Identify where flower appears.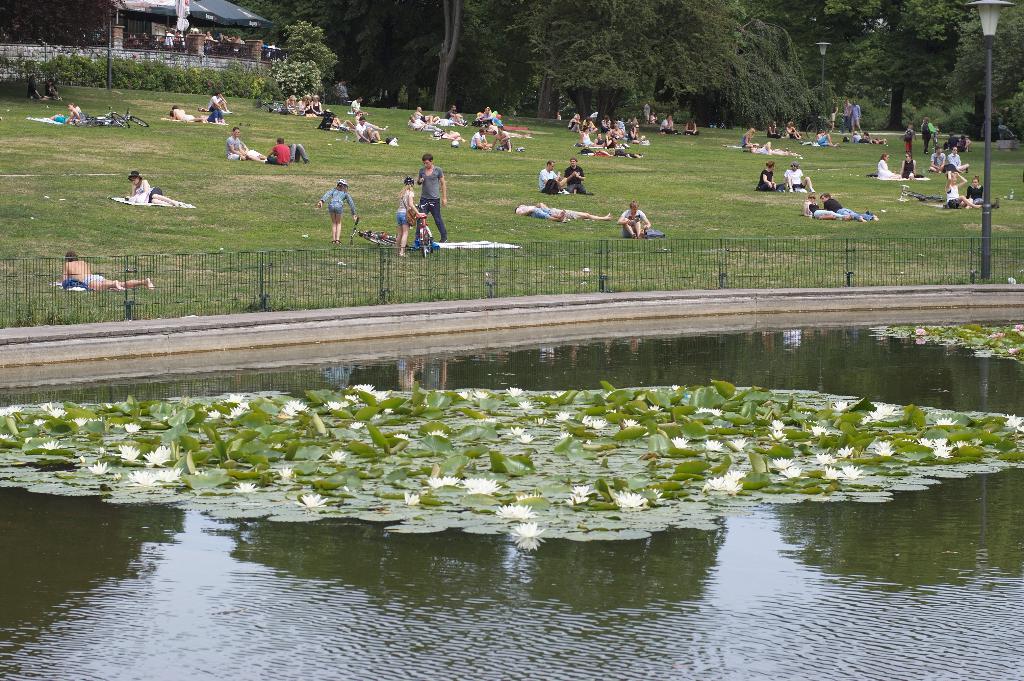
Appears at <region>769, 431, 790, 443</region>.
